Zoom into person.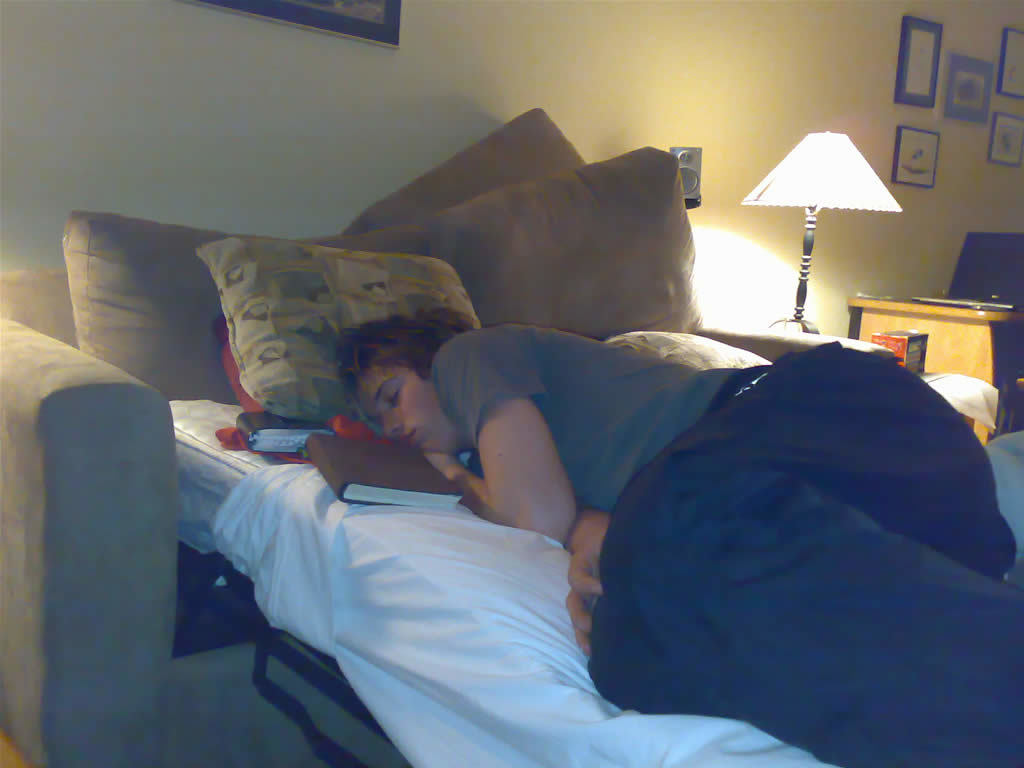
Zoom target: (left=334, top=311, right=1023, bottom=767).
